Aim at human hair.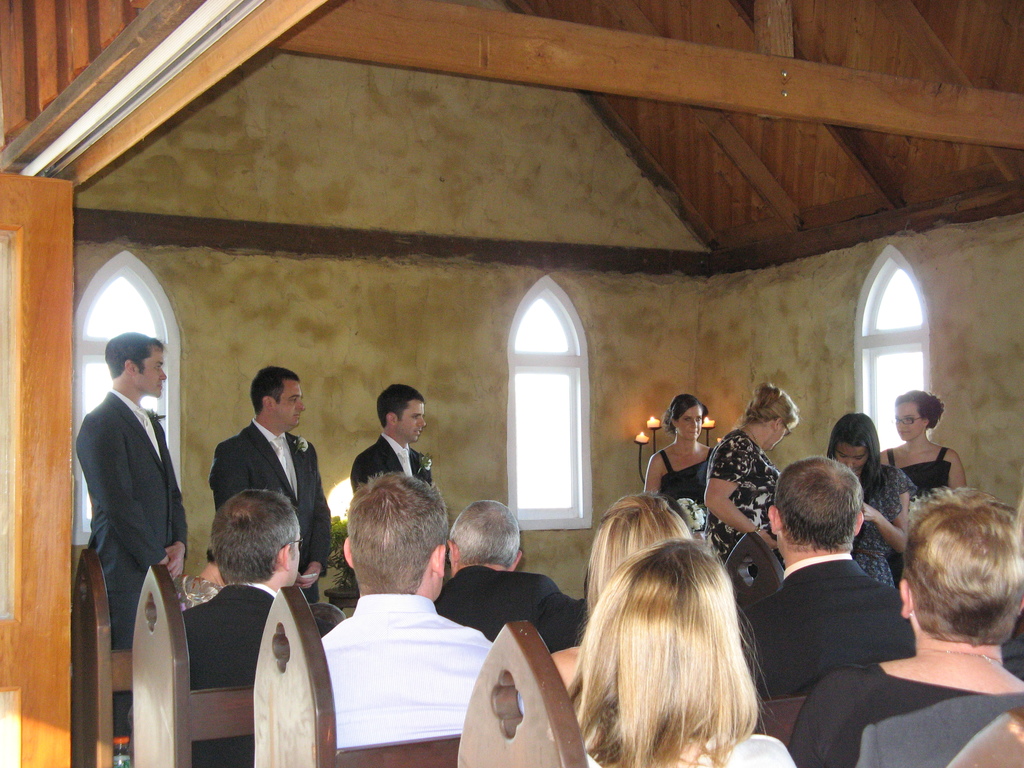
Aimed at <region>381, 384, 428, 424</region>.
